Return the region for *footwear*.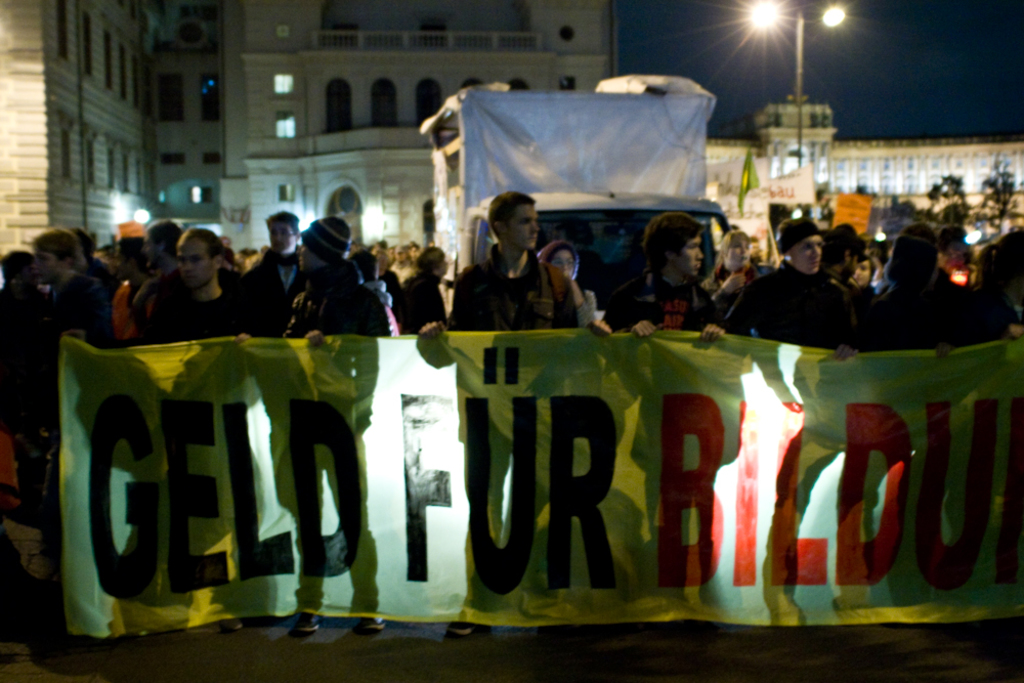
box=[217, 615, 248, 634].
